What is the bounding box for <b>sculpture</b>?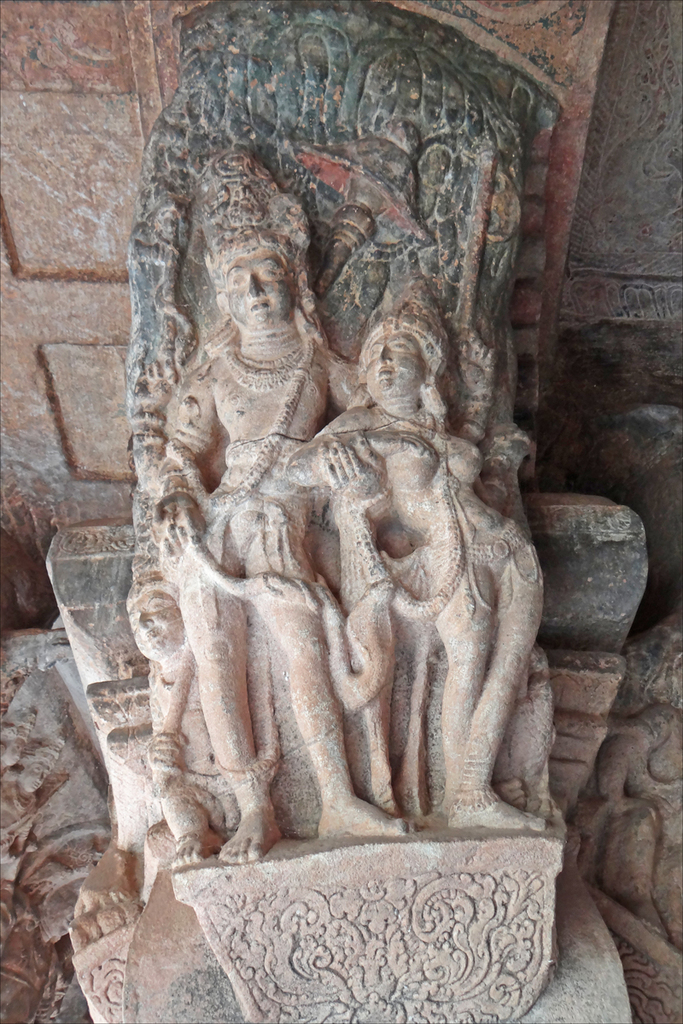
x1=0 y1=0 x2=682 y2=1023.
